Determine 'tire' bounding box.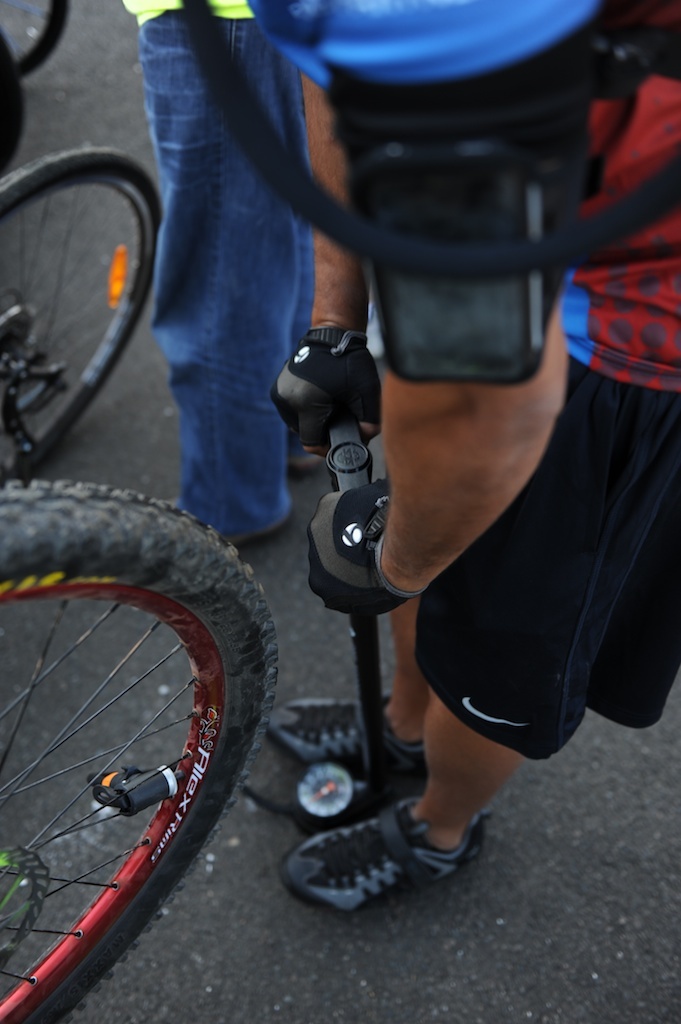
Determined: bbox=[0, 147, 163, 484].
